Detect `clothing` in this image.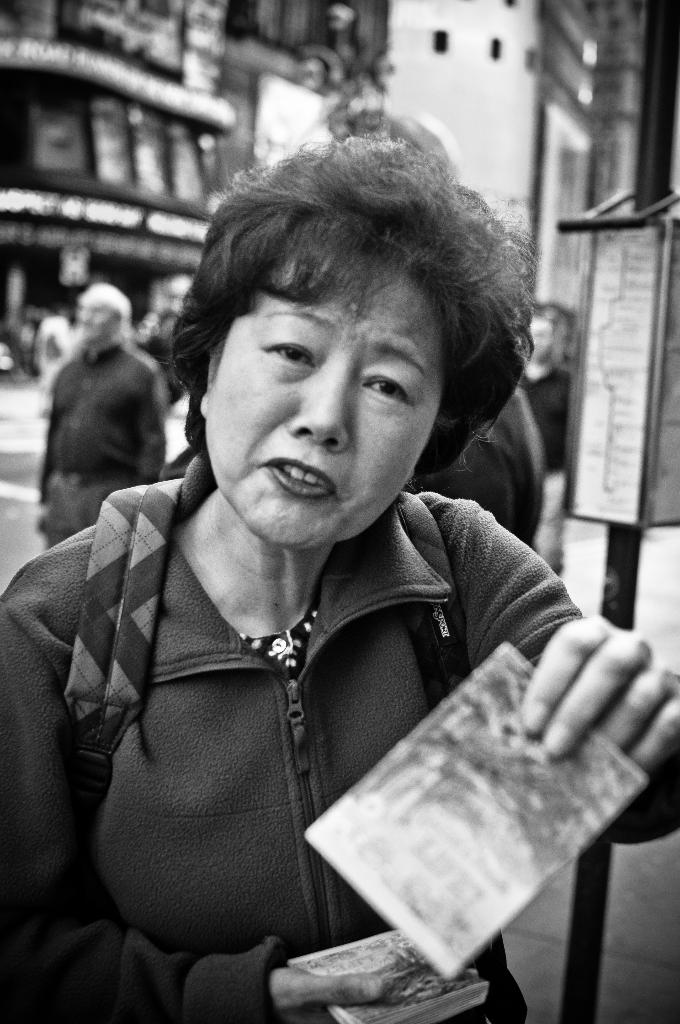
Detection: 521, 365, 583, 564.
